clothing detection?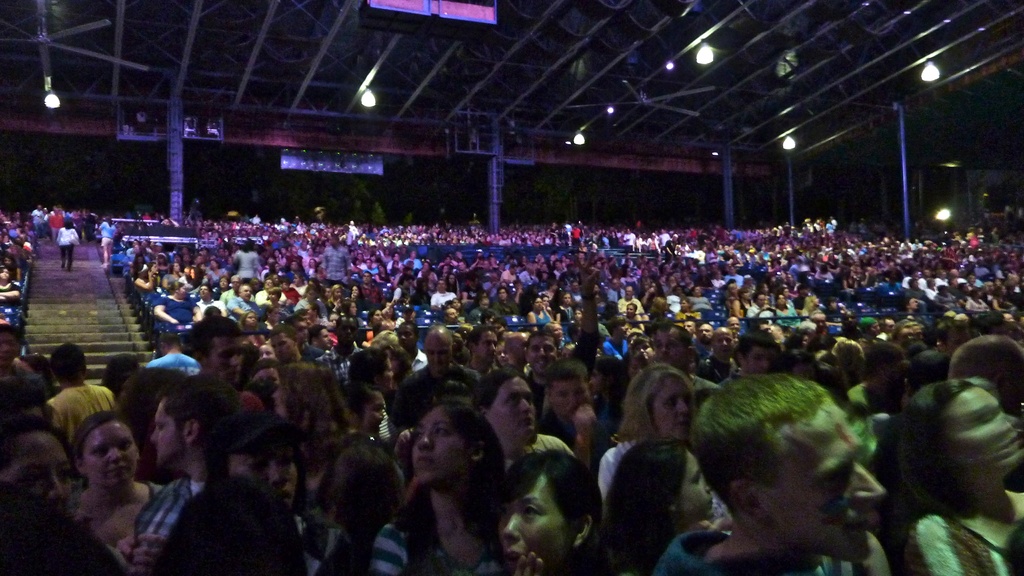
596:436:636:504
